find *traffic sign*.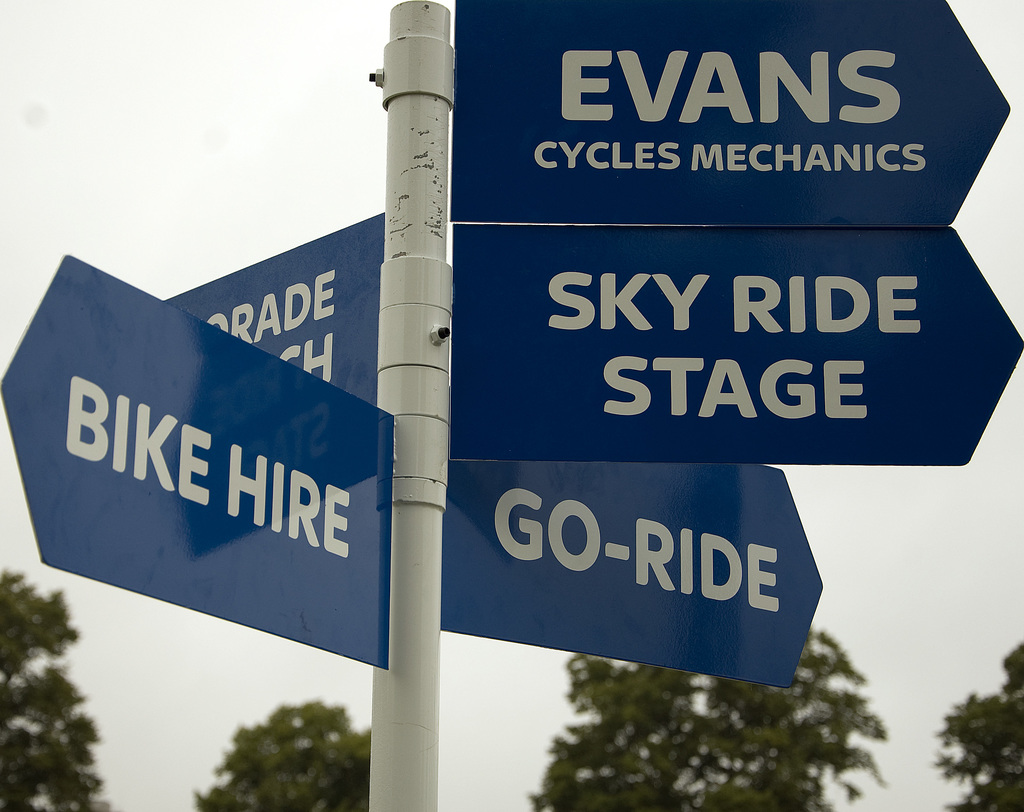
rect(436, 459, 823, 692).
